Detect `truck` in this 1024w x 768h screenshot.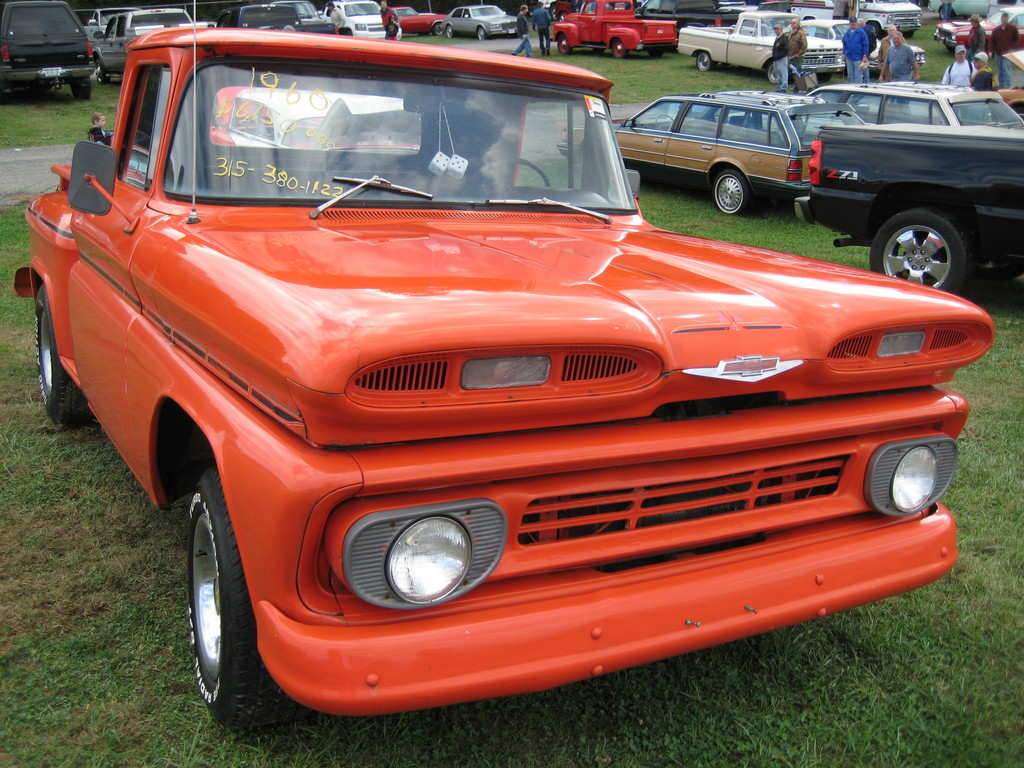
Detection: locate(550, 0, 677, 60).
